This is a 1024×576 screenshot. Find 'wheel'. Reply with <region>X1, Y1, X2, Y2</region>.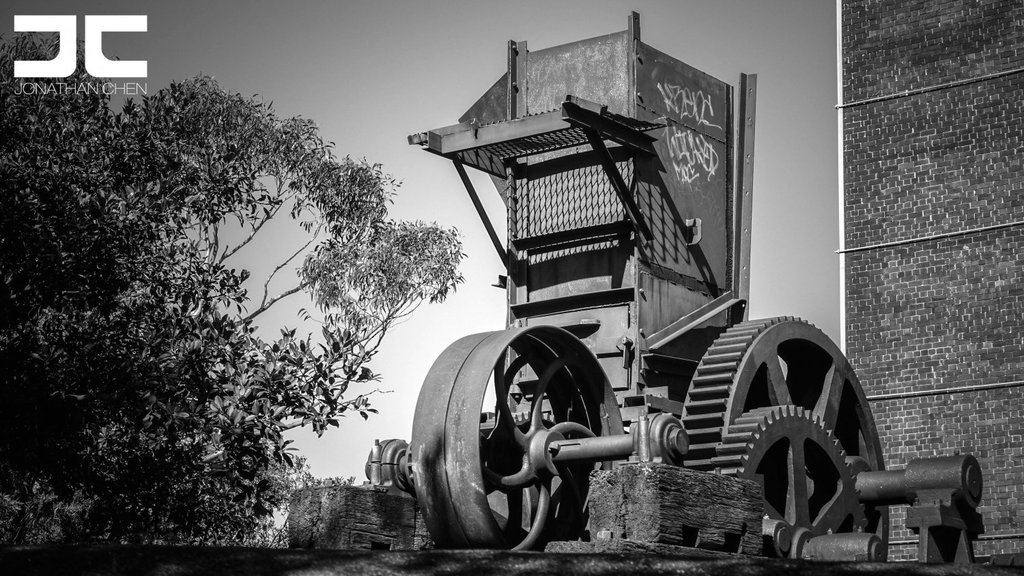
<region>394, 322, 627, 552</region>.
